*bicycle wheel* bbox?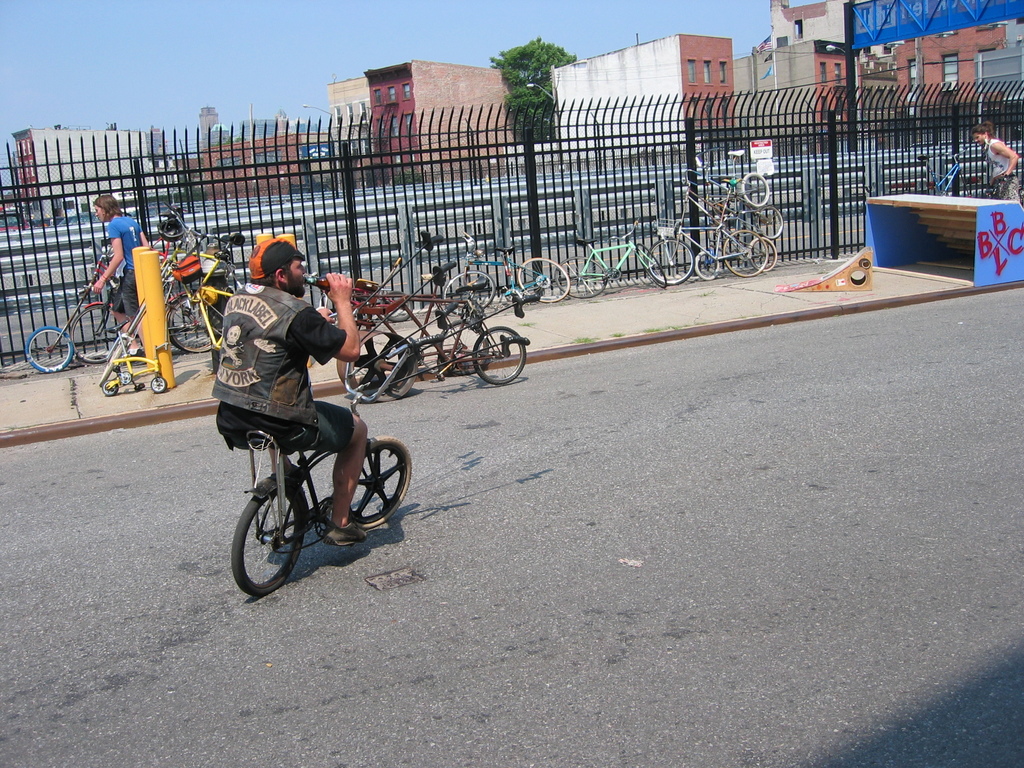
left=751, top=202, right=783, bottom=237
